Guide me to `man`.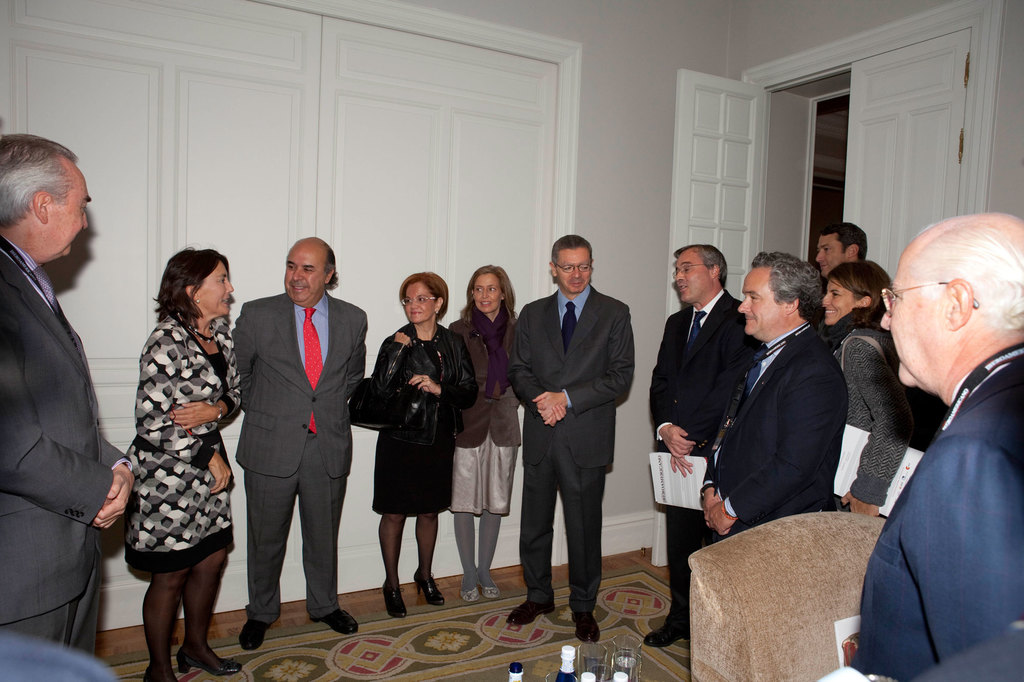
Guidance: box(685, 250, 847, 561).
